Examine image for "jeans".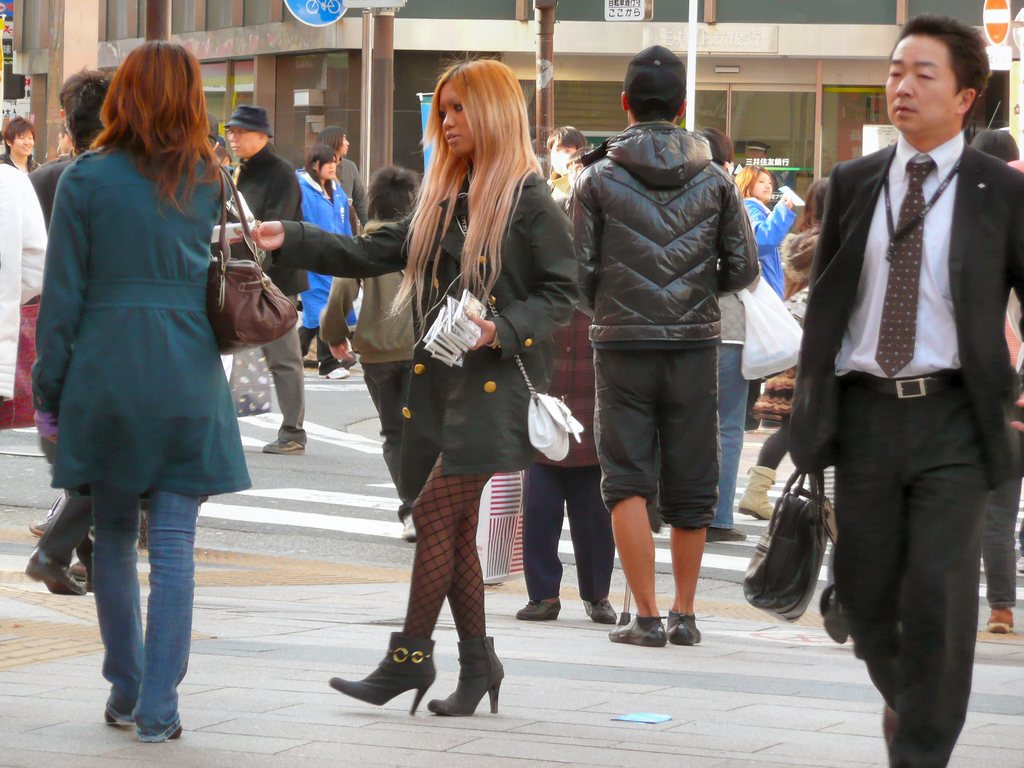
Examination result: l=712, t=344, r=749, b=528.
